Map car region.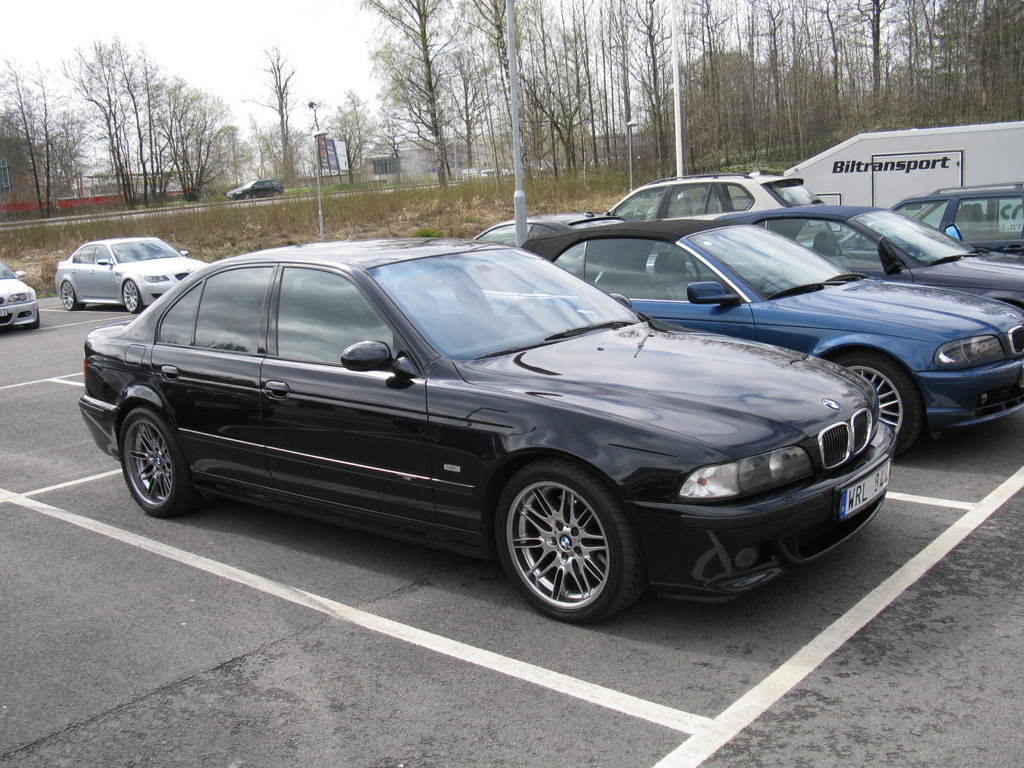
Mapped to locate(0, 261, 37, 332).
